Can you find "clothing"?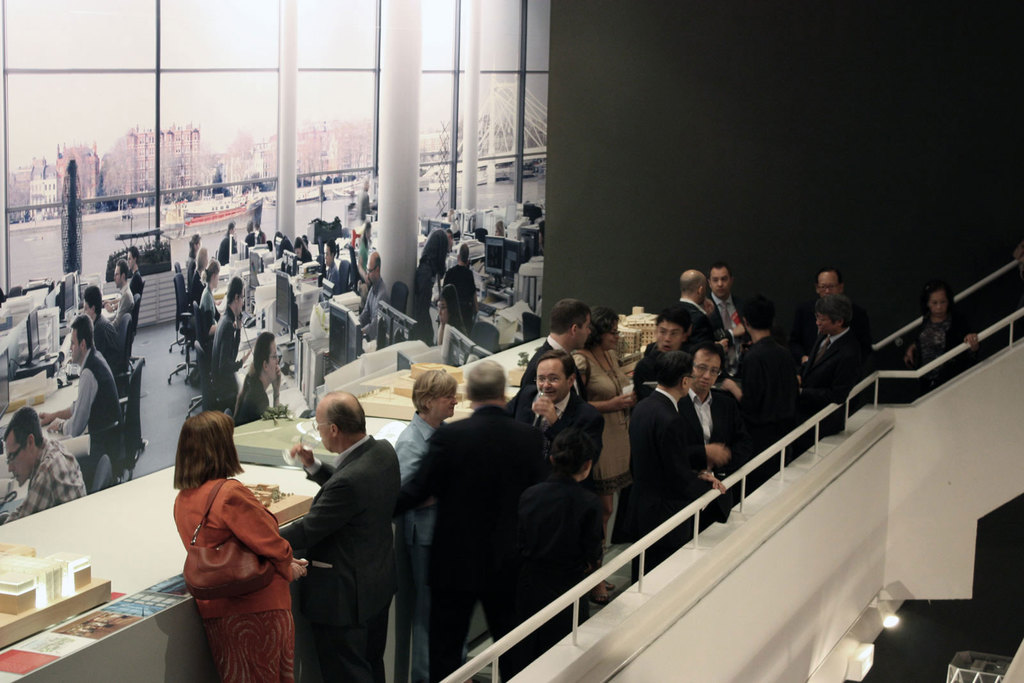
Yes, bounding box: [x1=321, y1=264, x2=342, y2=296].
